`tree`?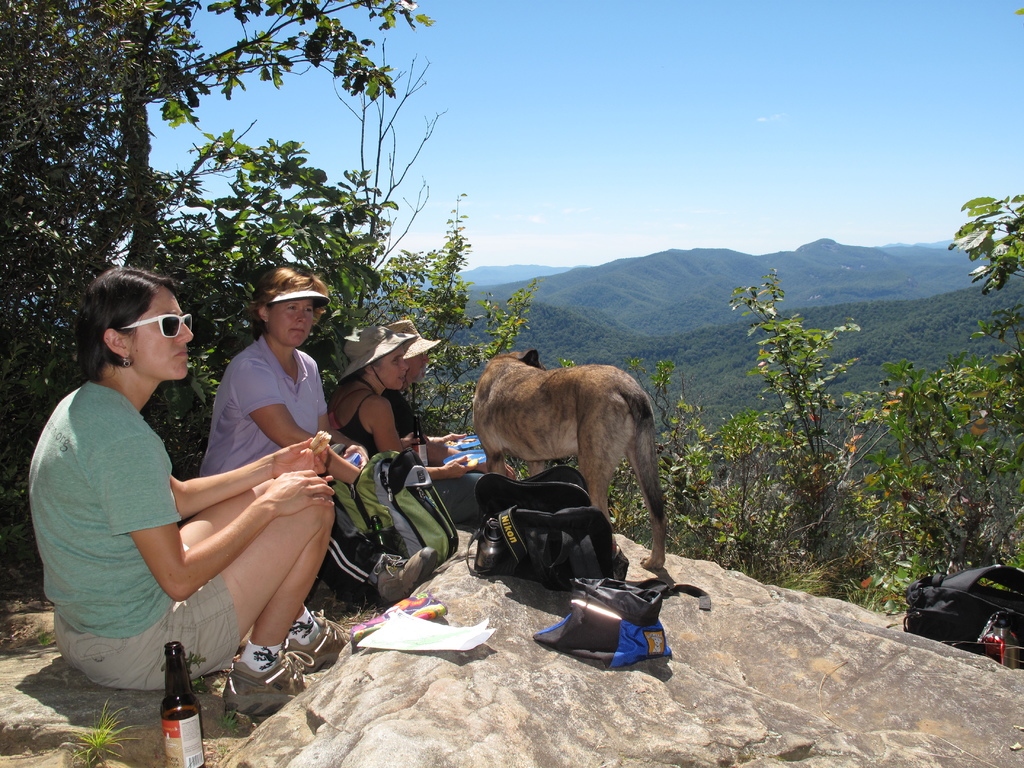
rect(724, 263, 904, 553)
